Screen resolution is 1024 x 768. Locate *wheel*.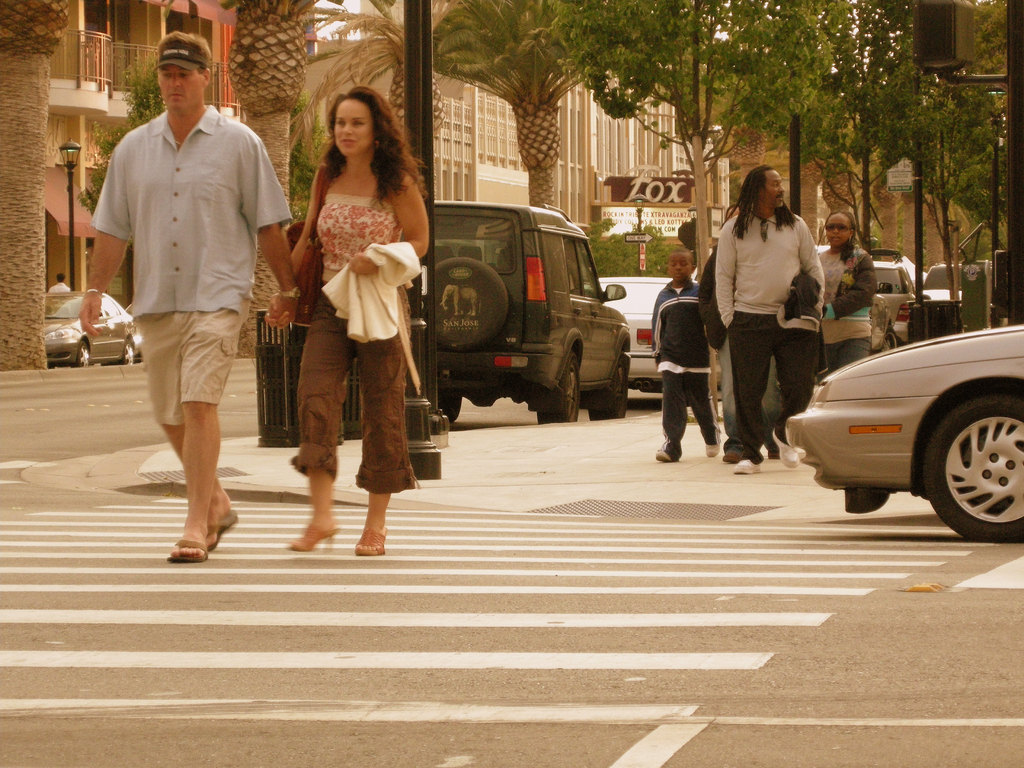
[434, 255, 509, 350].
